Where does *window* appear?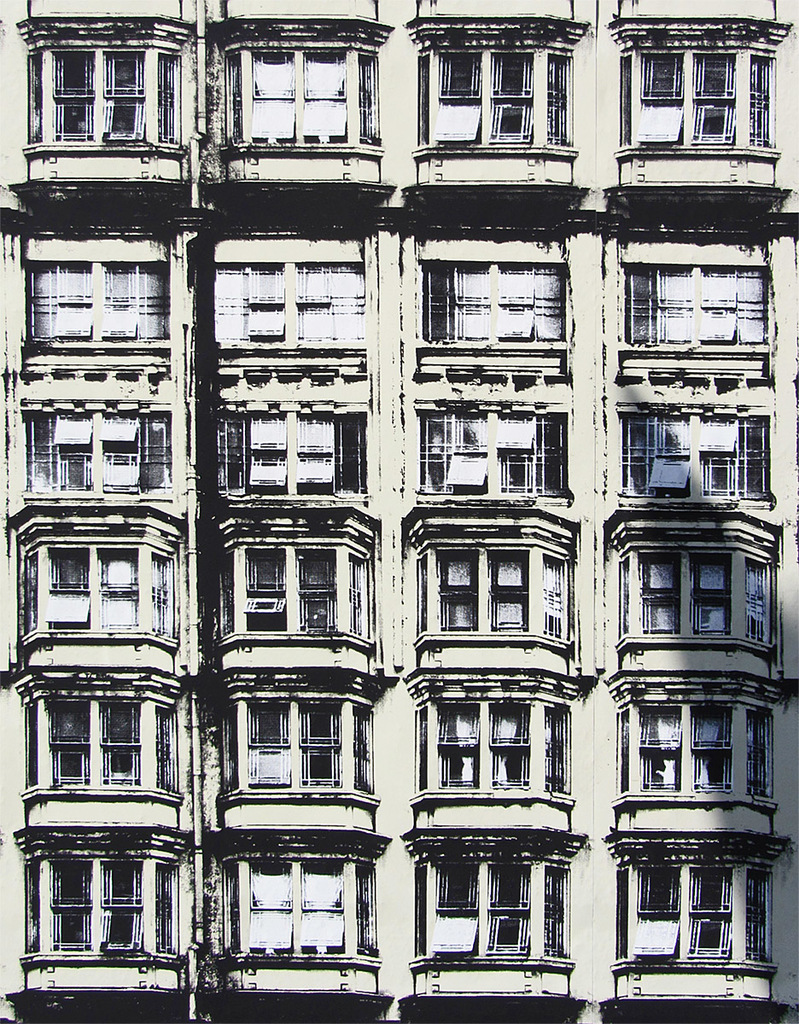
Appears at locate(25, 700, 184, 790).
